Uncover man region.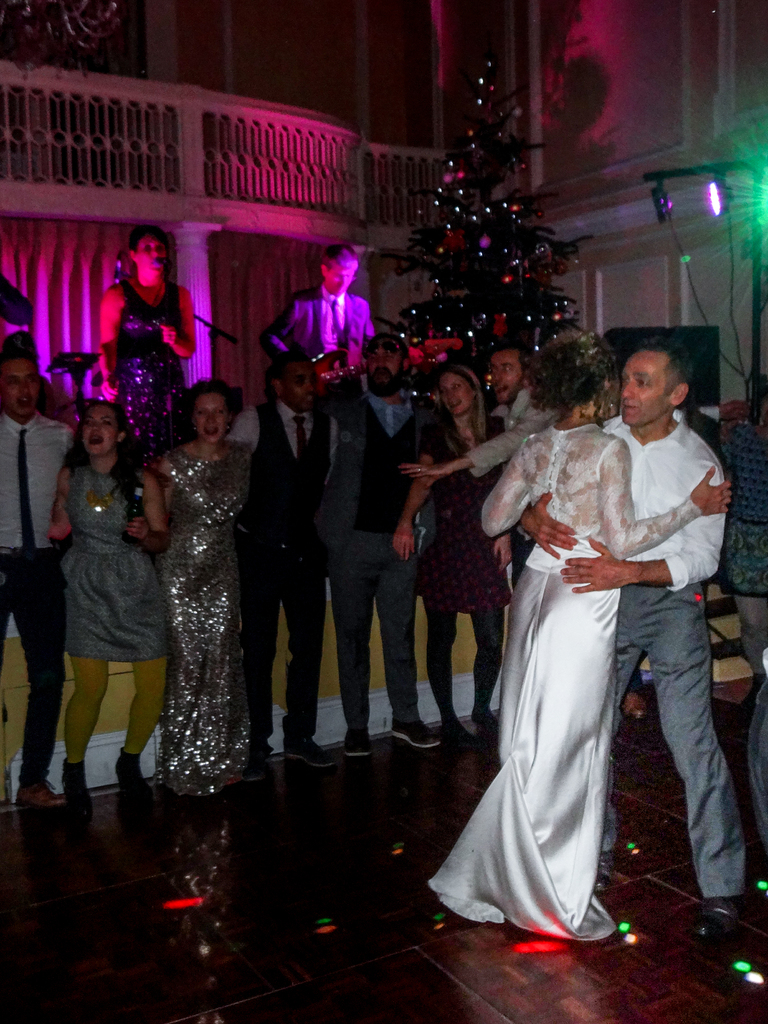
Uncovered: BBox(0, 361, 83, 806).
